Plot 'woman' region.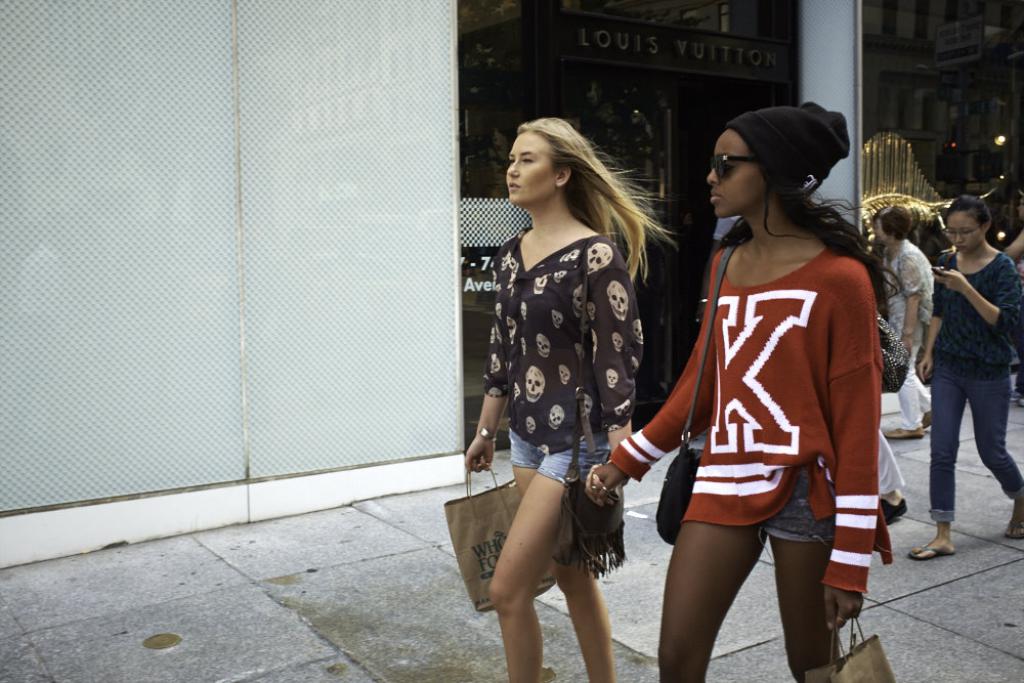
Plotted at Rect(591, 98, 885, 682).
